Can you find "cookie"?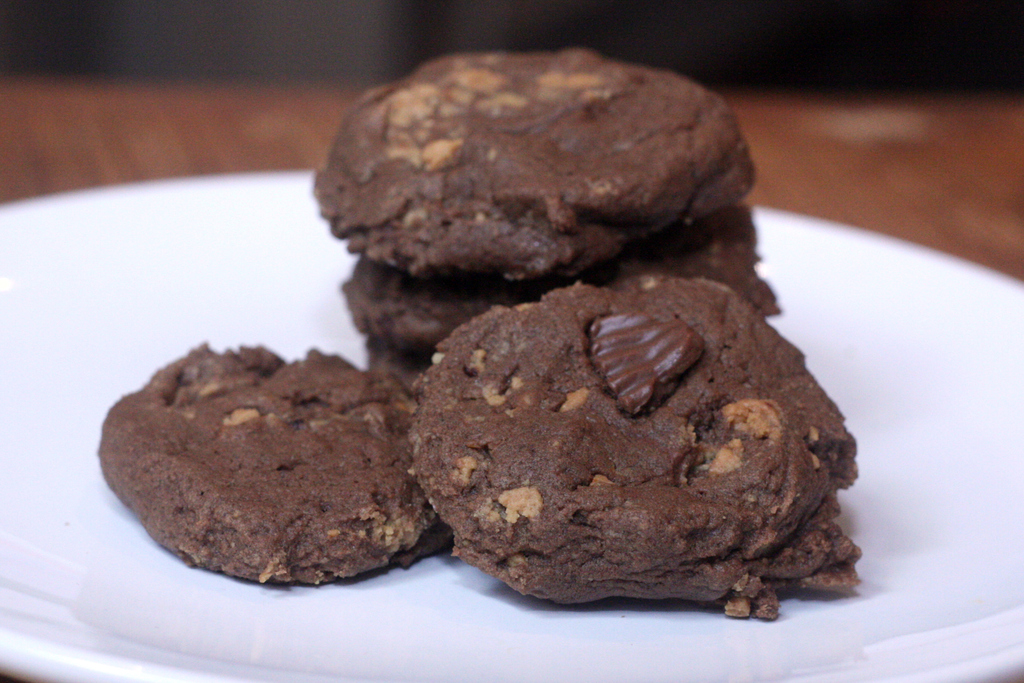
Yes, bounding box: l=362, t=310, r=776, b=397.
